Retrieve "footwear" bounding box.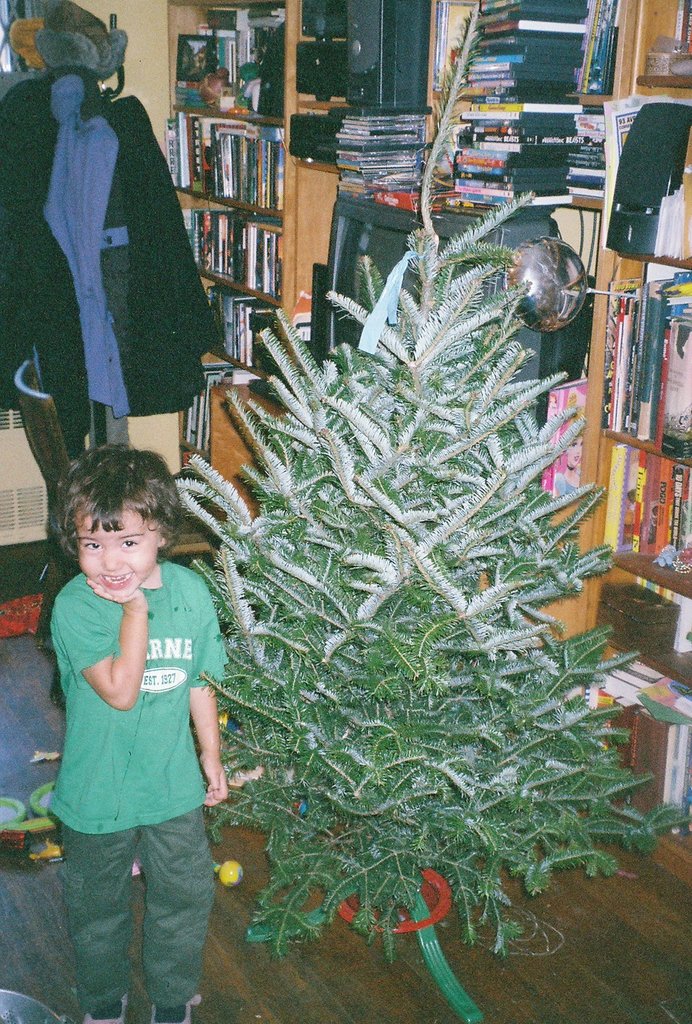
Bounding box: rect(151, 993, 200, 1023).
